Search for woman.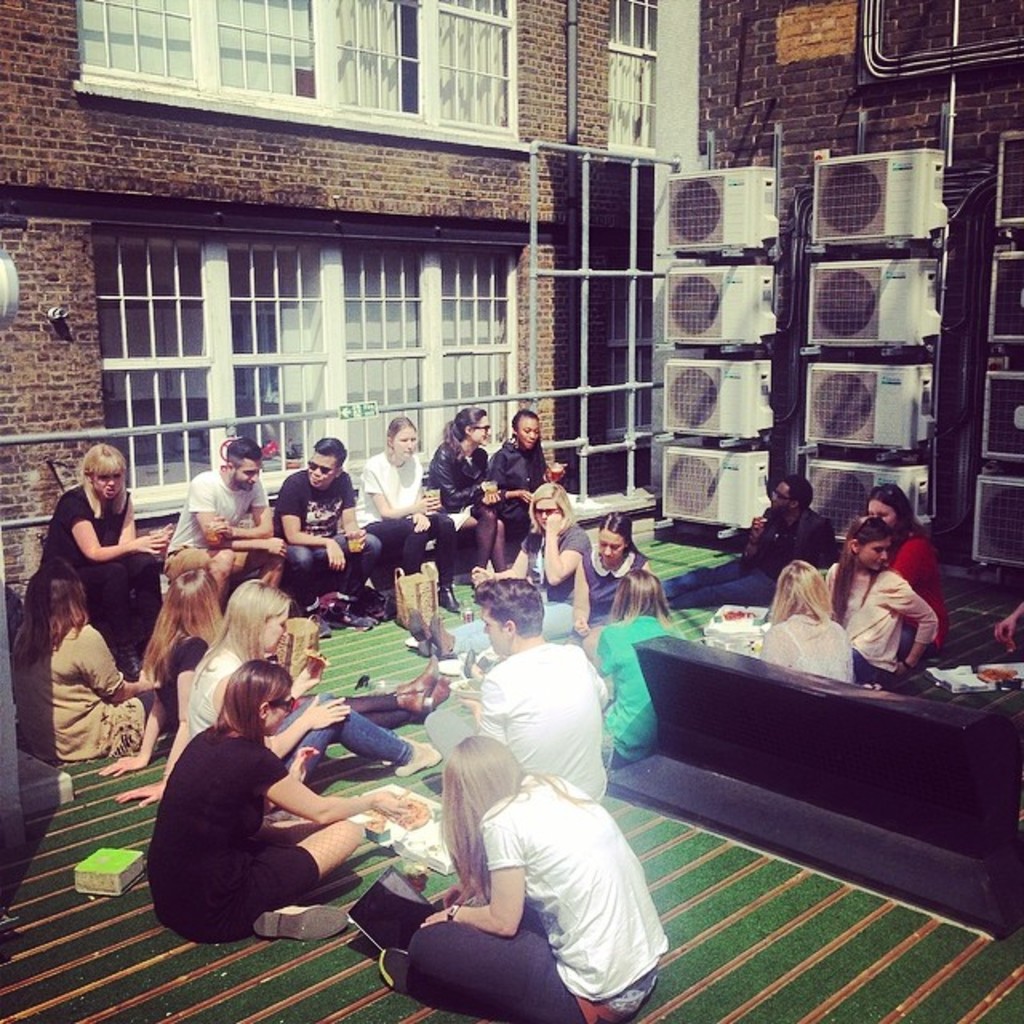
Found at (x1=357, y1=426, x2=474, y2=595).
